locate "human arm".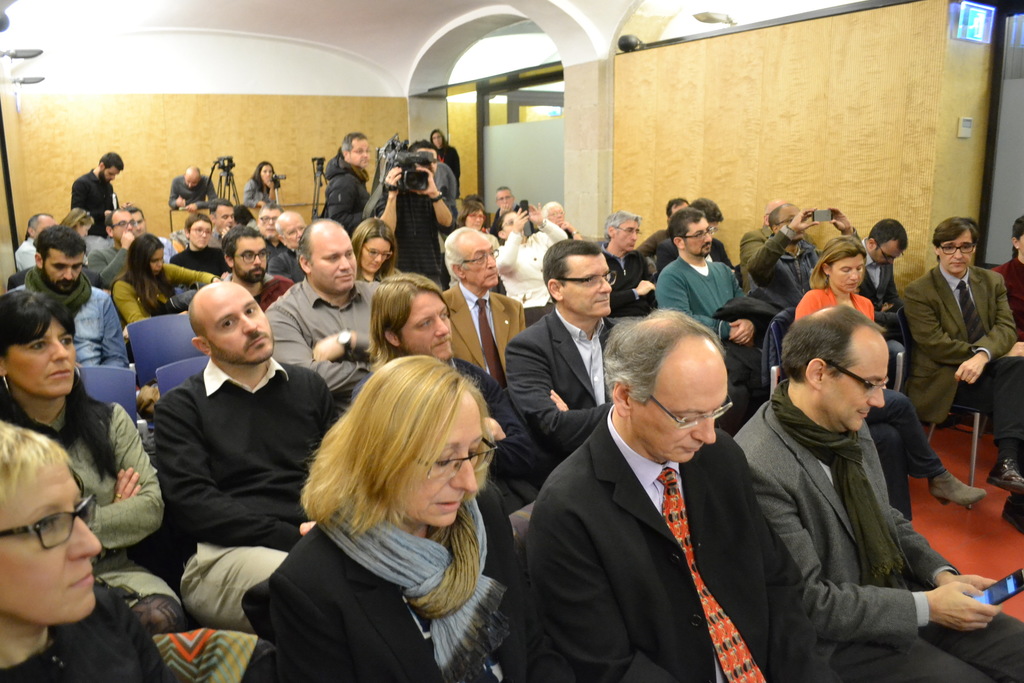
Bounding box: <bbox>109, 462, 142, 500</bbox>.
